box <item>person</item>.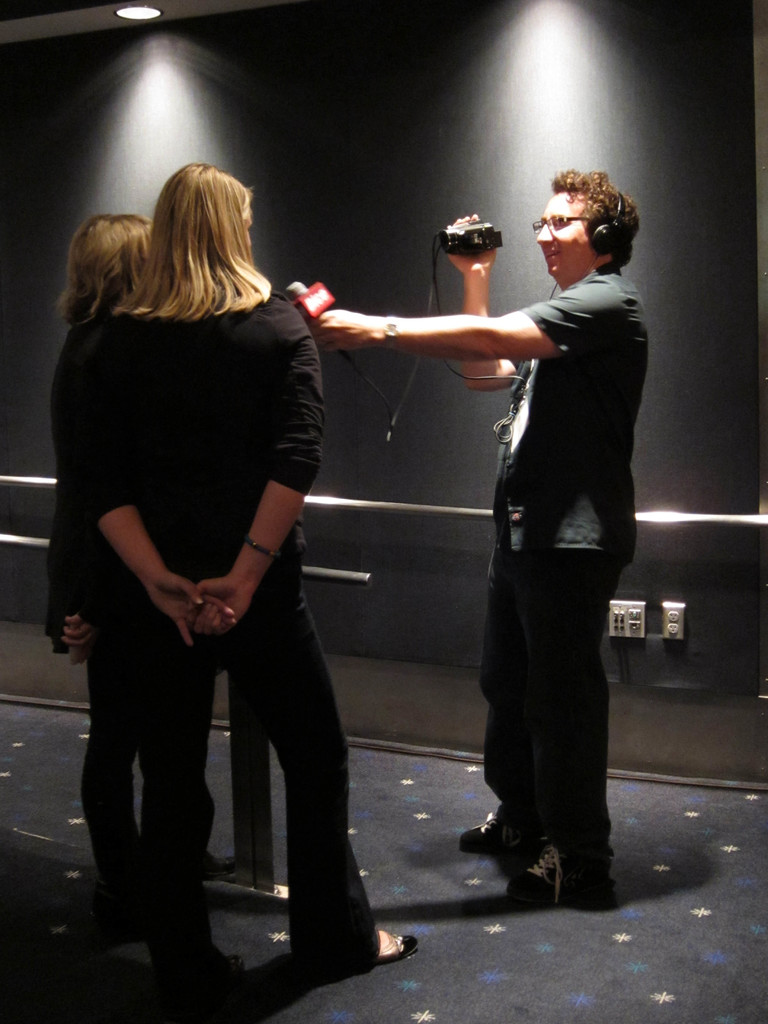
x1=310 y1=161 x2=653 y2=910.
